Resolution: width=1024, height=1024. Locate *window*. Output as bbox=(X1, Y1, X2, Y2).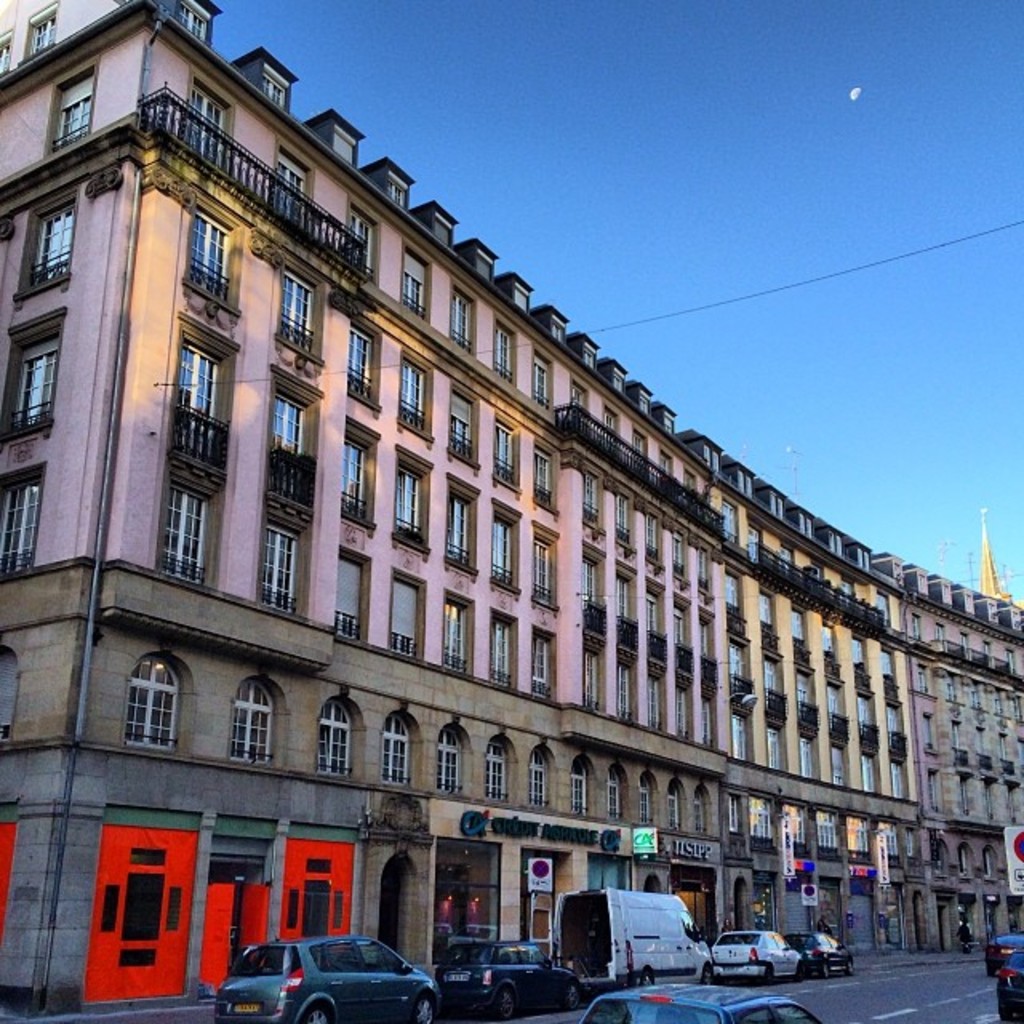
bbox=(443, 379, 488, 467).
